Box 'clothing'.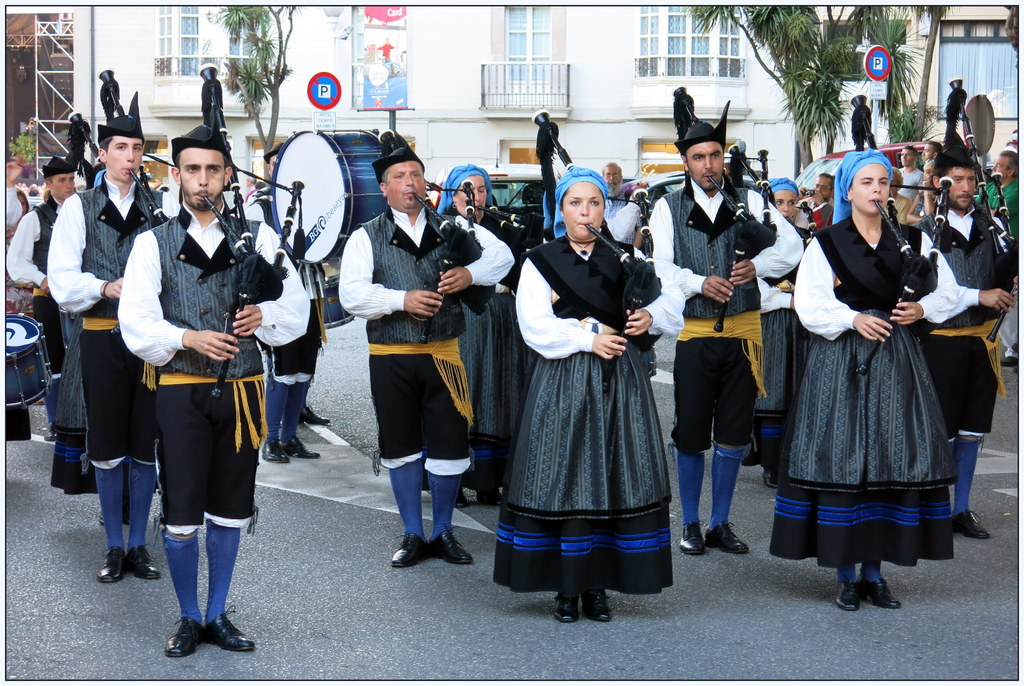
(451,199,530,474).
